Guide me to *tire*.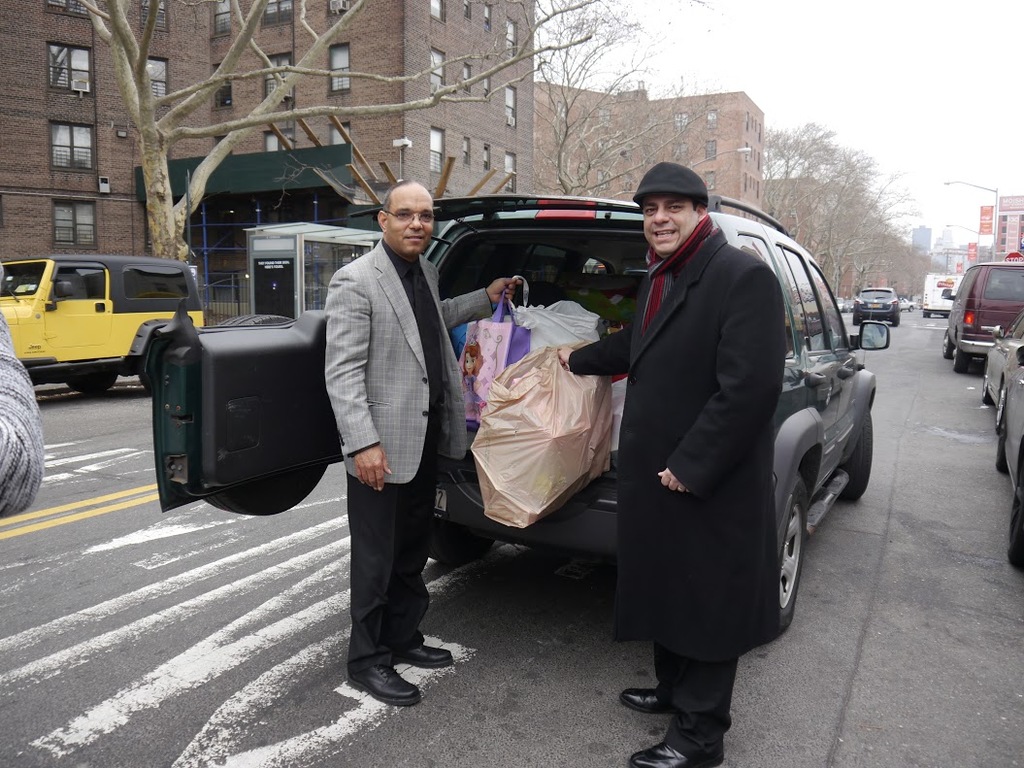
Guidance: <region>201, 313, 327, 519</region>.
